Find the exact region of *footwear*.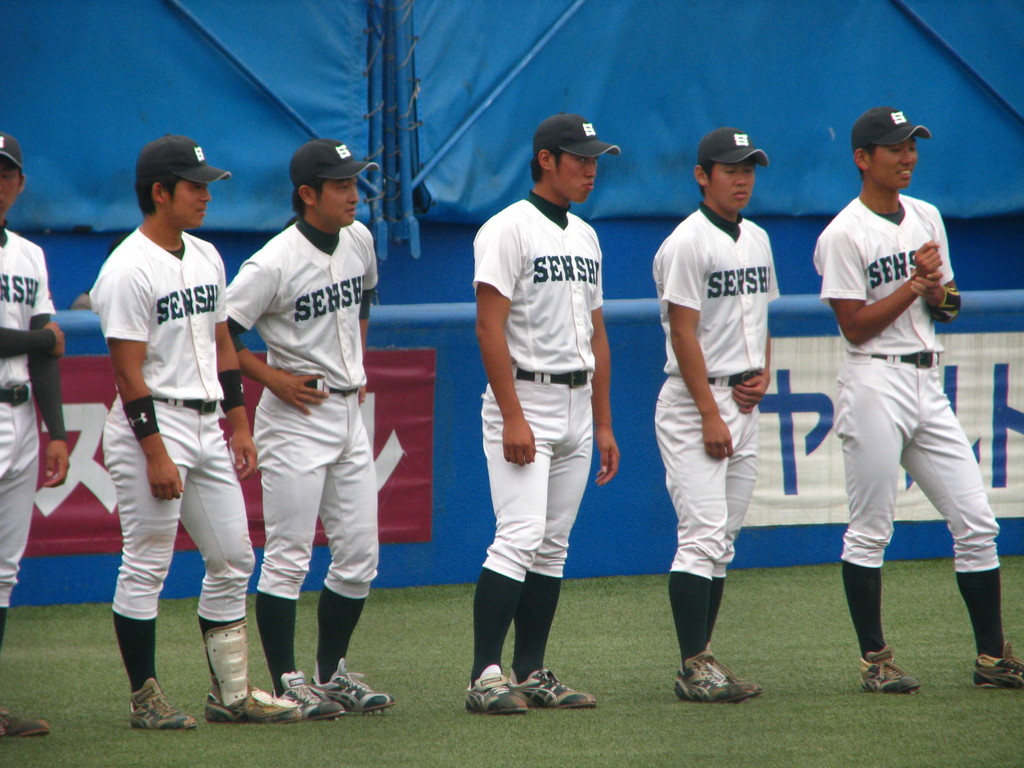
Exact region: box=[972, 643, 1023, 689].
